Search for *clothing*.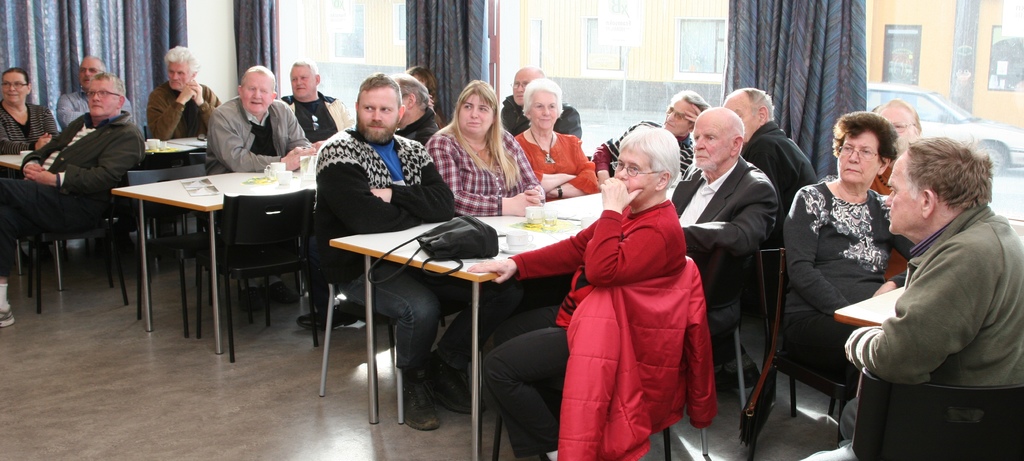
Found at x1=497, y1=91, x2=582, y2=141.
